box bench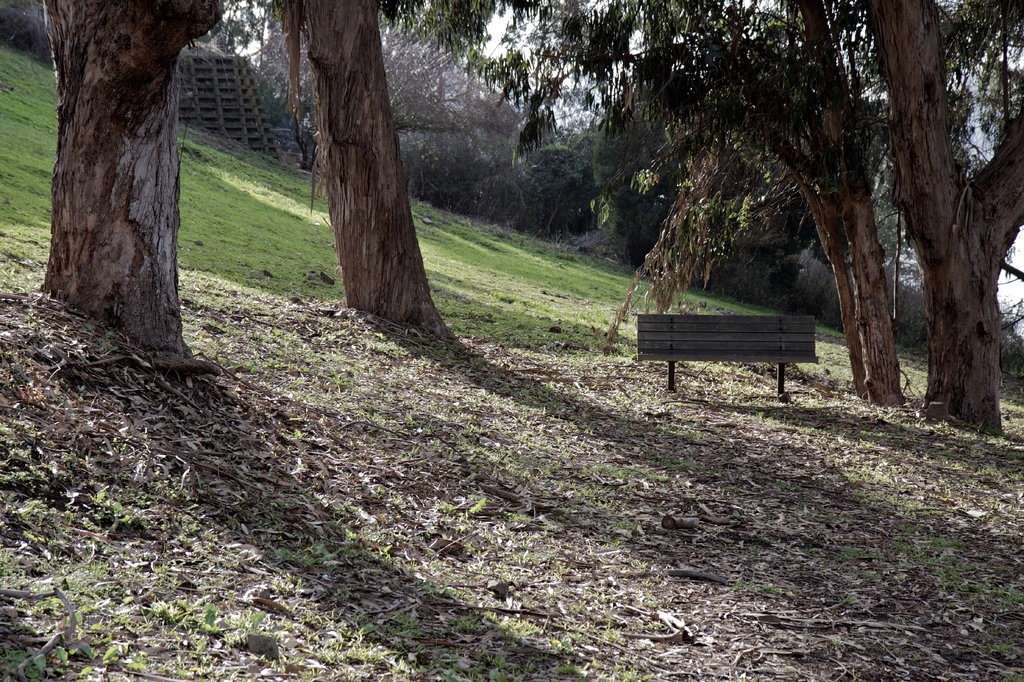
[left=639, top=304, right=830, bottom=400]
